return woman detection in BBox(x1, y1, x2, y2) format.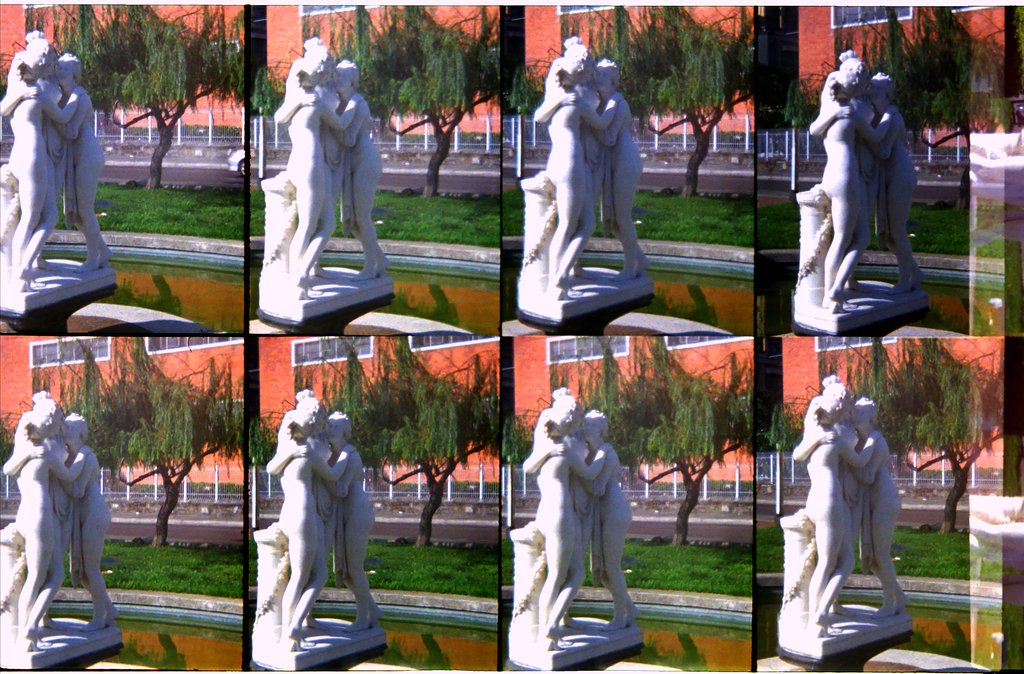
BBox(317, 52, 395, 275).
